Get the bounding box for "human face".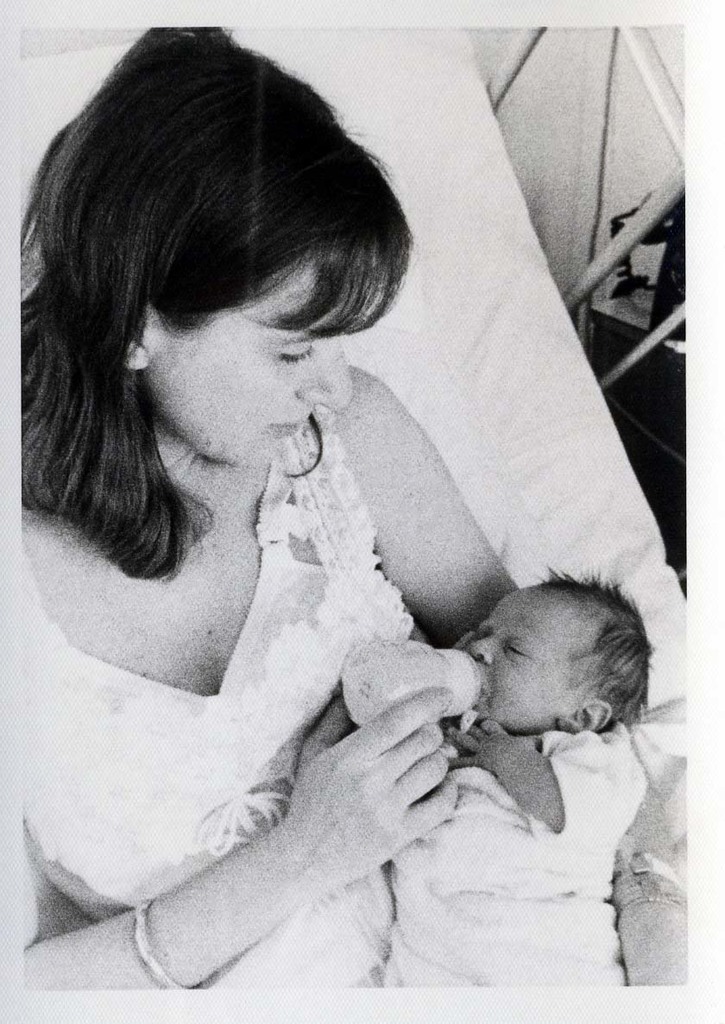
(left=154, top=251, right=354, bottom=459).
